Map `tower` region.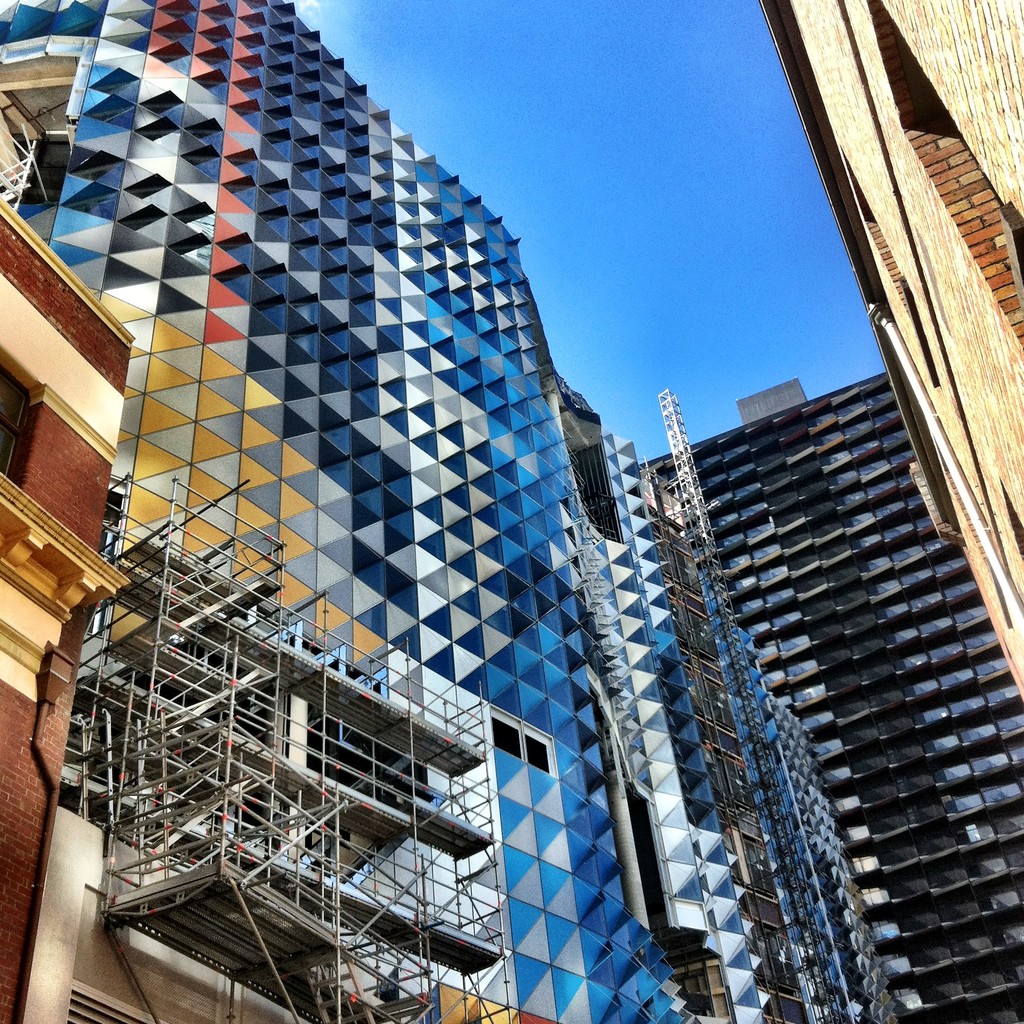
Mapped to l=0, t=0, r=672, b=1021.
